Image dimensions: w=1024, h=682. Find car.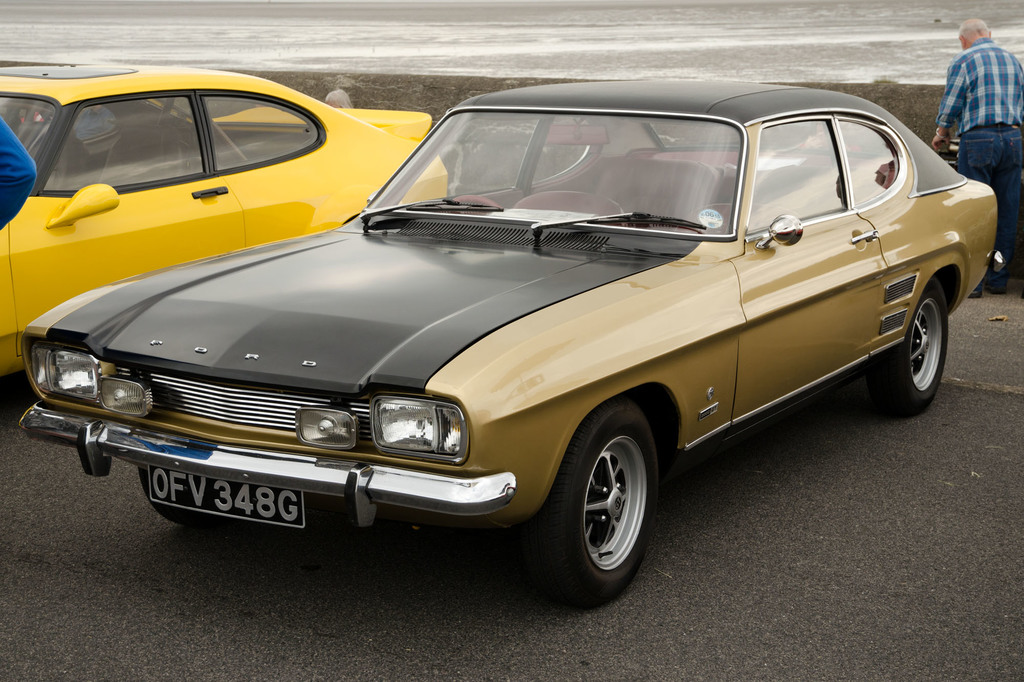
box=[19, 79, 1008, 608].
